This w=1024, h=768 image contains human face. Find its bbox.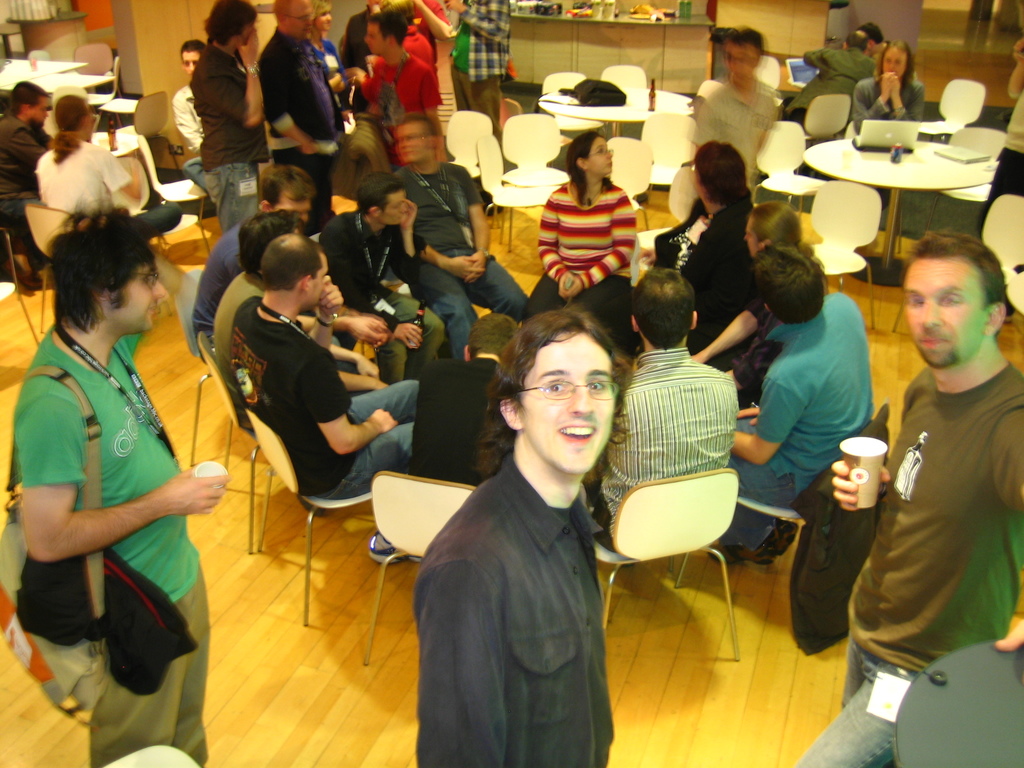
select_region(242, 23, 253, 46).
